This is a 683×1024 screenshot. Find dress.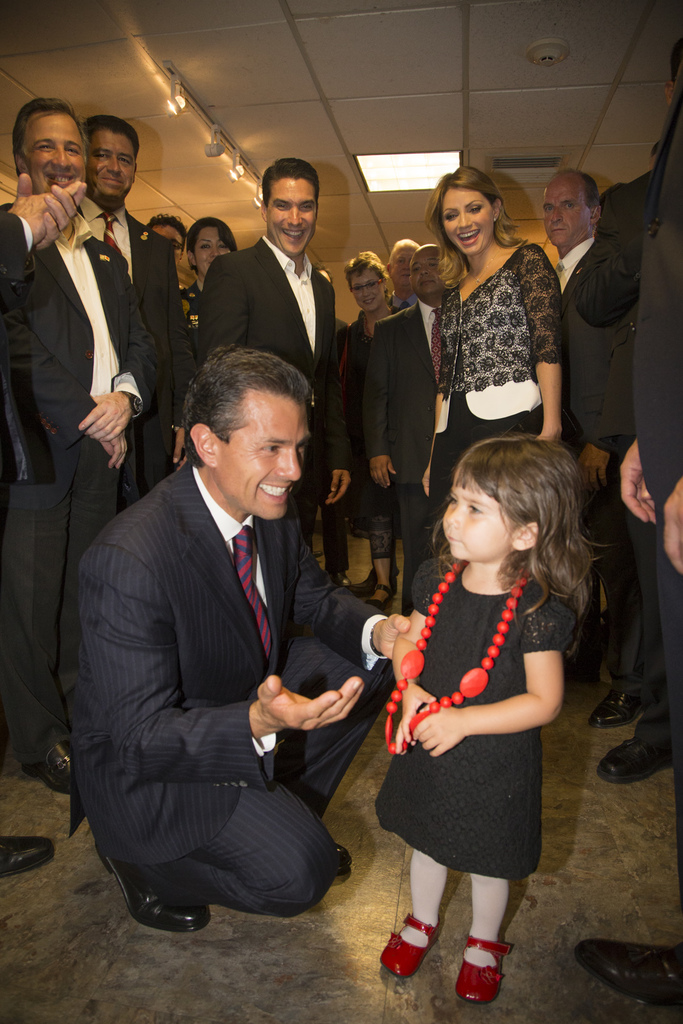
Bounding box: BBox(337, 297, 400, 545).
